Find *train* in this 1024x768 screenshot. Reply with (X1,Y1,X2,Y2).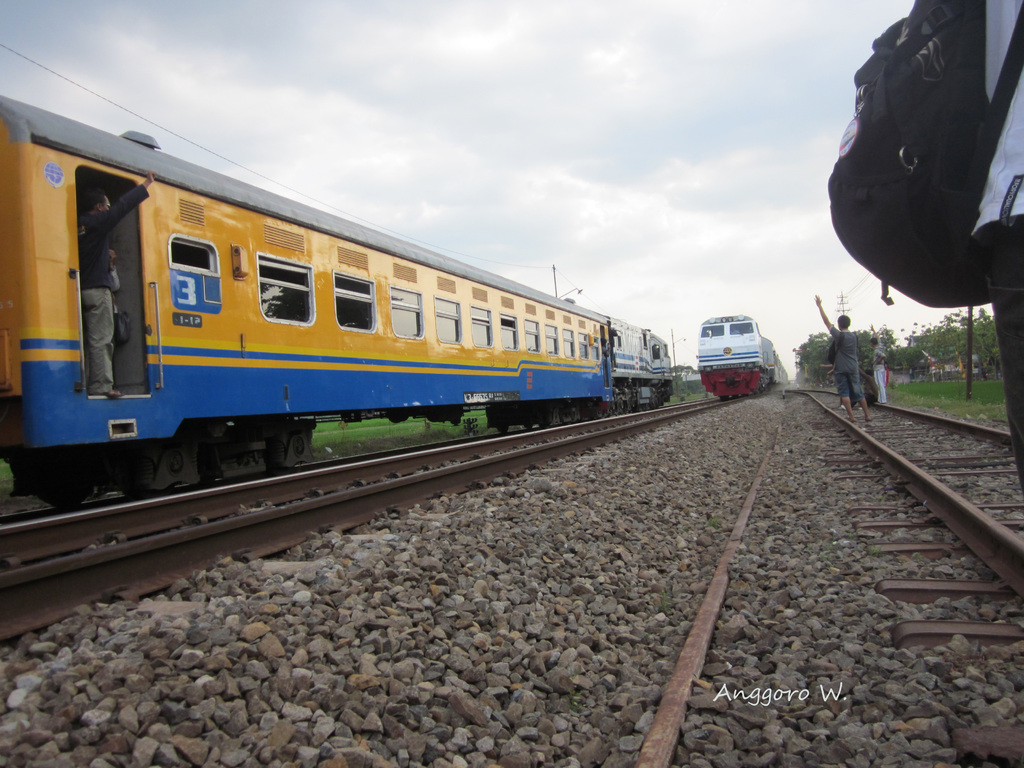
(0,94,673,511).
